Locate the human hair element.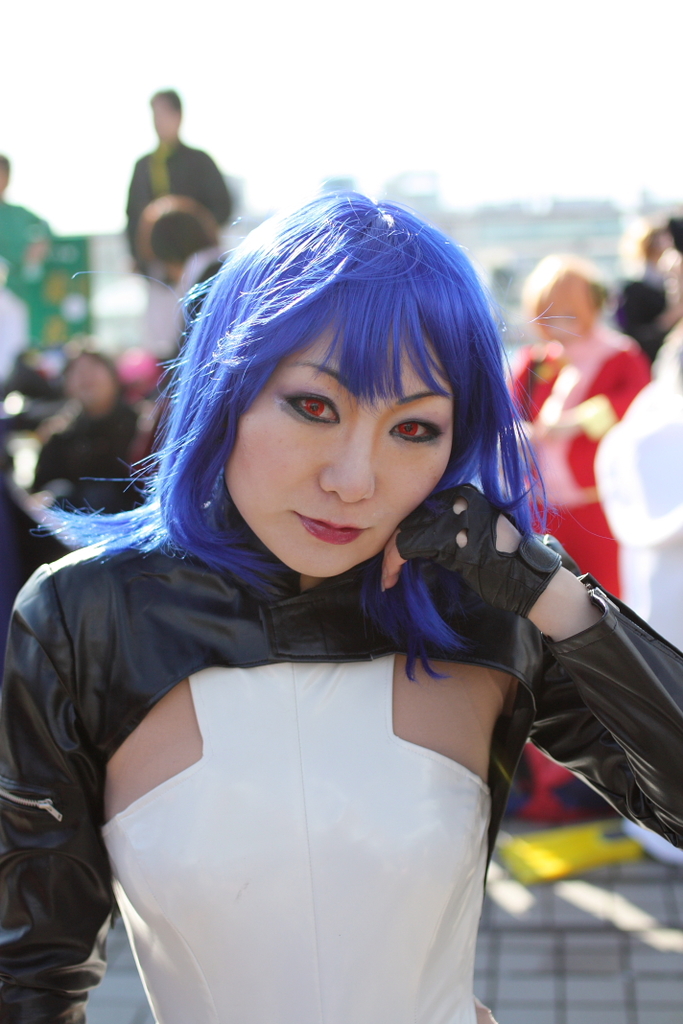
Element bbox: region(113, 176, 533, 629).
